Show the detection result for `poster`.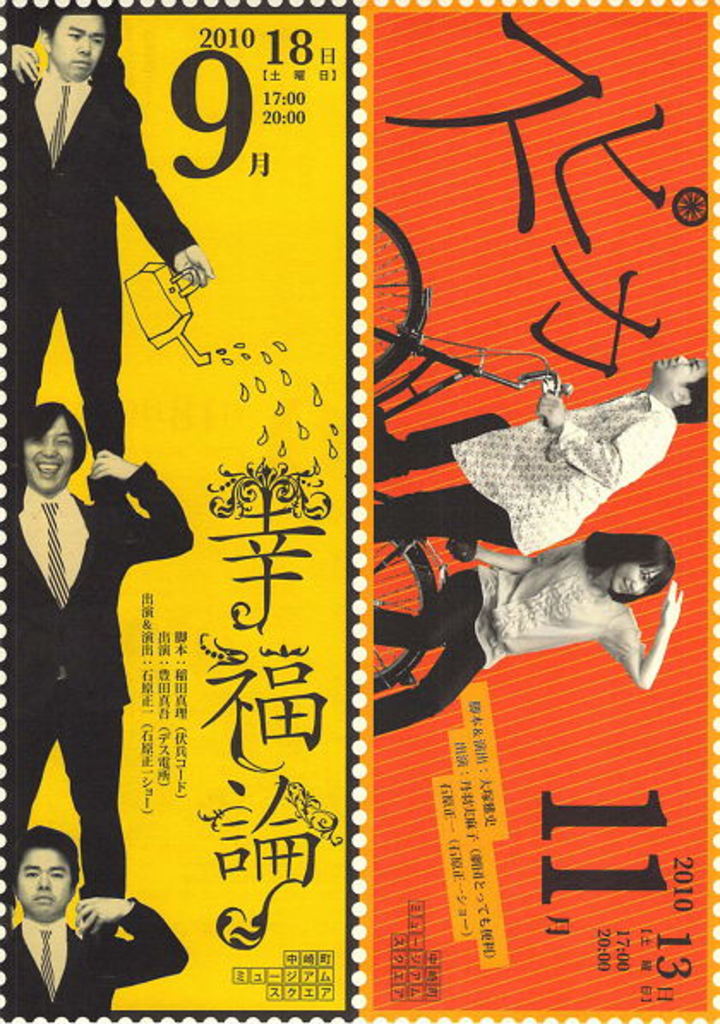
0,0,718,1022.
